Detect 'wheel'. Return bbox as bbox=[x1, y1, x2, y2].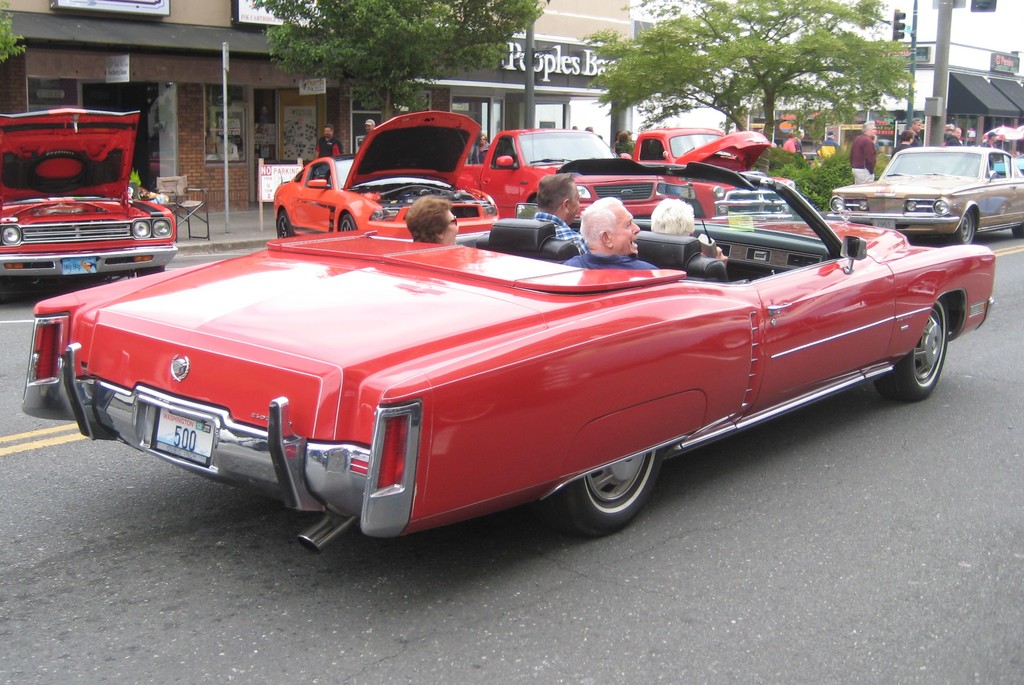
bbox=[874, 297, 951, 401].
